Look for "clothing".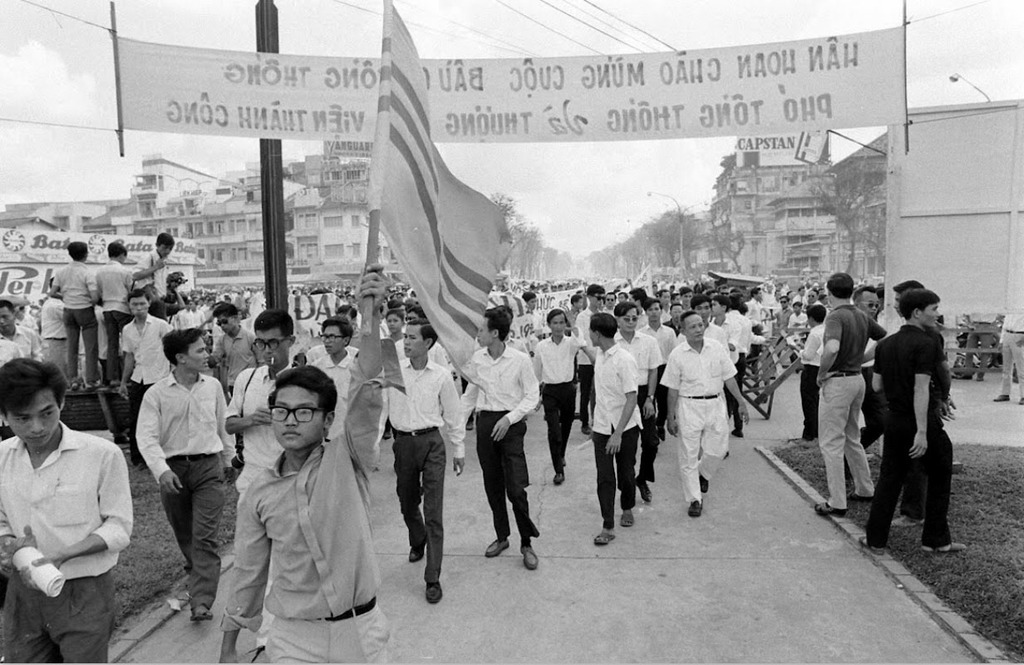
Found: [x1=0, y1=419, x2=134, y2=661].
